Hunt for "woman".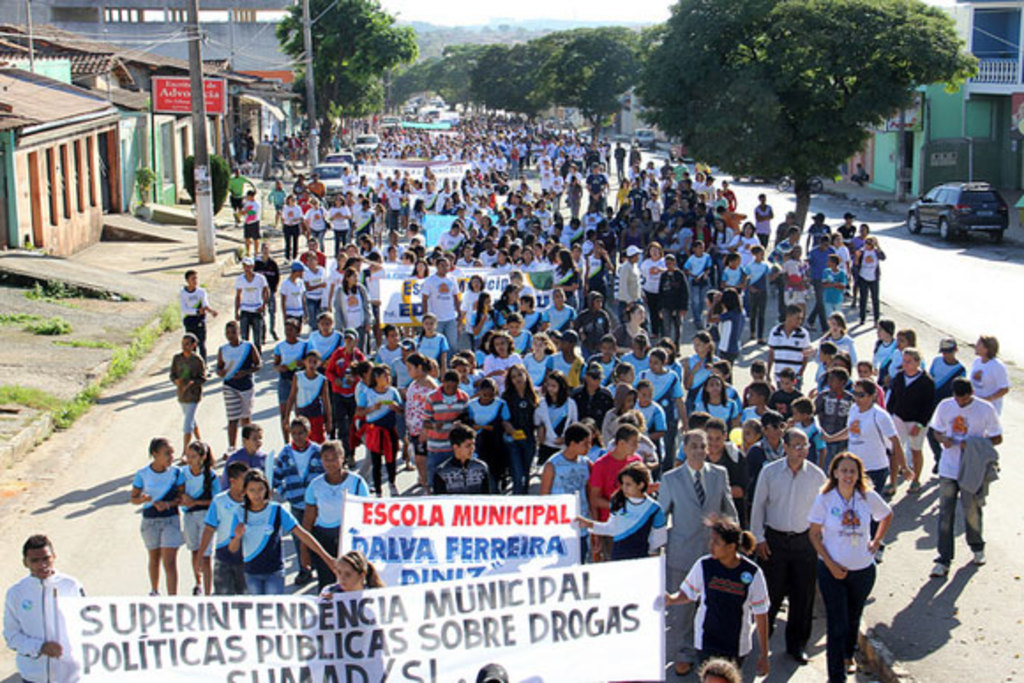
Hunted down at x1=282, y1=194, x2=304, y2=259.
